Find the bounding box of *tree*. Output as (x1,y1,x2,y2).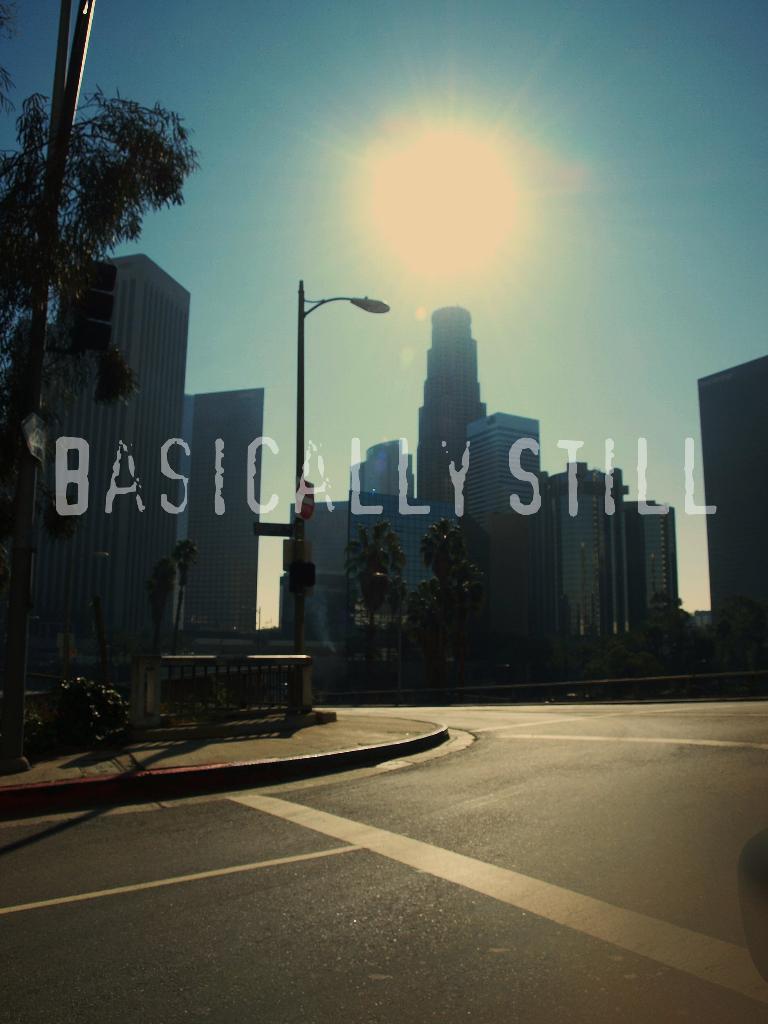
(338,513,401,707).
